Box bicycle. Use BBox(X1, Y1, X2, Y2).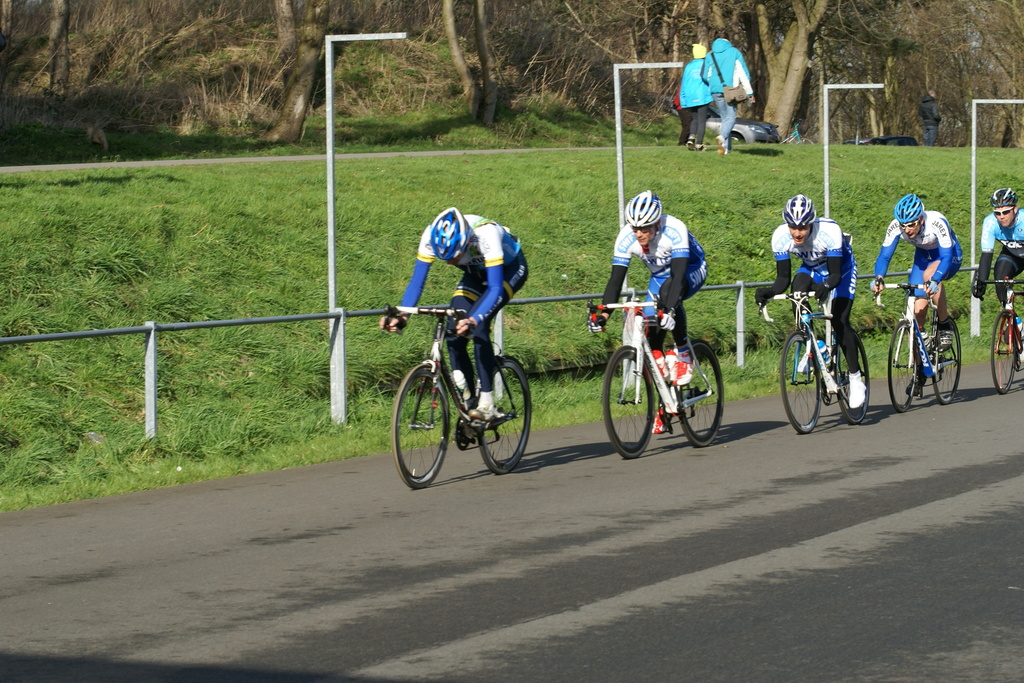
BBox(778, 120, 815, 142).
